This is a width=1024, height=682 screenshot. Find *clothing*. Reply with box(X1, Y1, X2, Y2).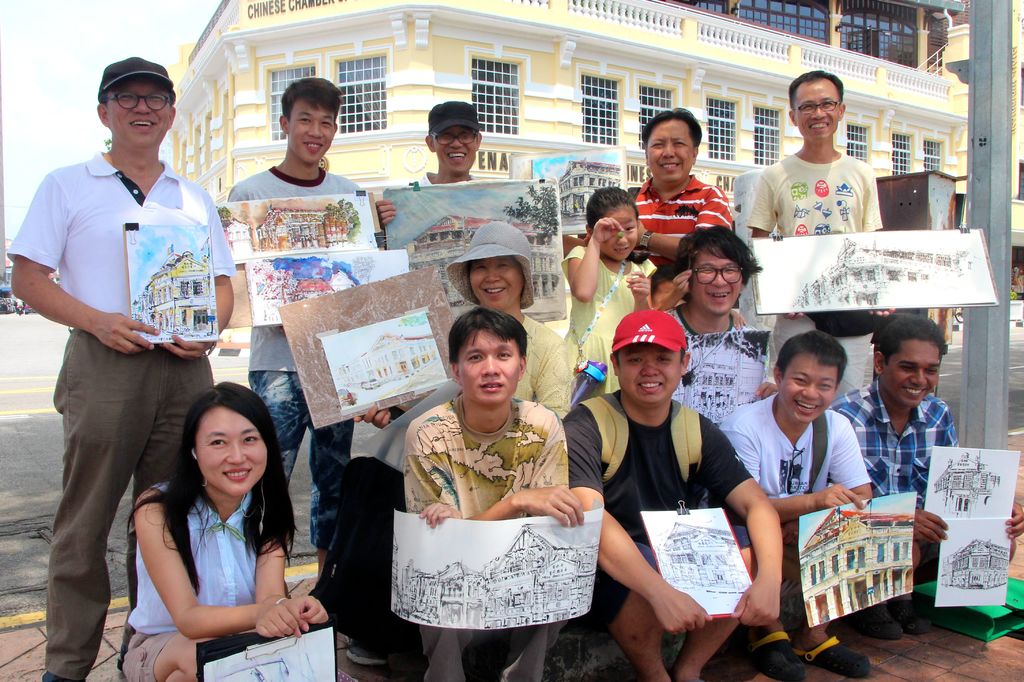
box(664, 310, 776, 419).
